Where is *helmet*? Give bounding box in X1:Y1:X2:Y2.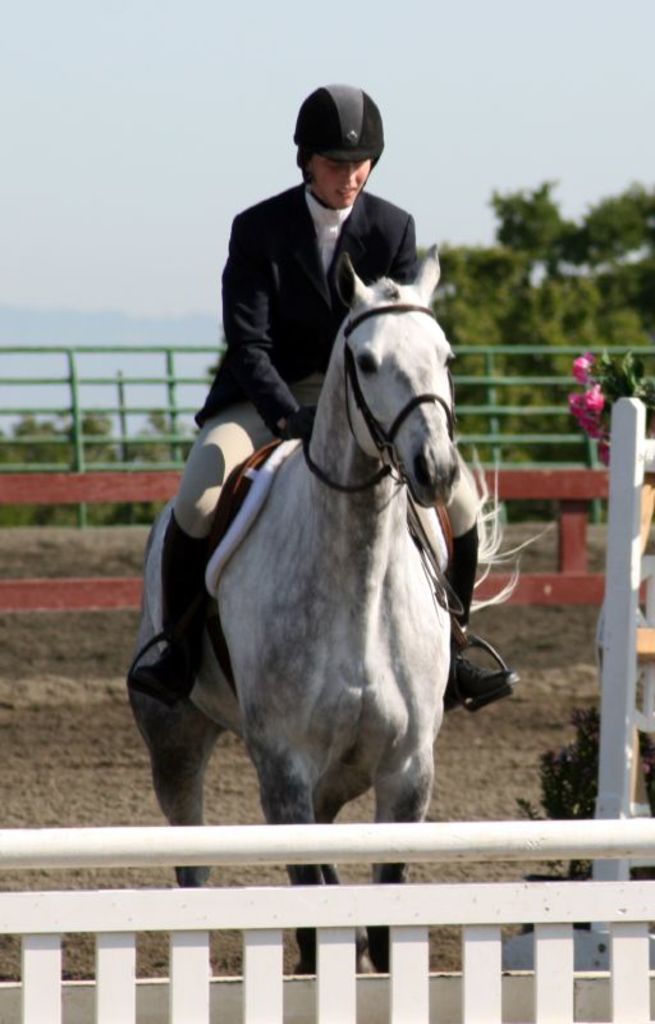
289:79:391:195.
